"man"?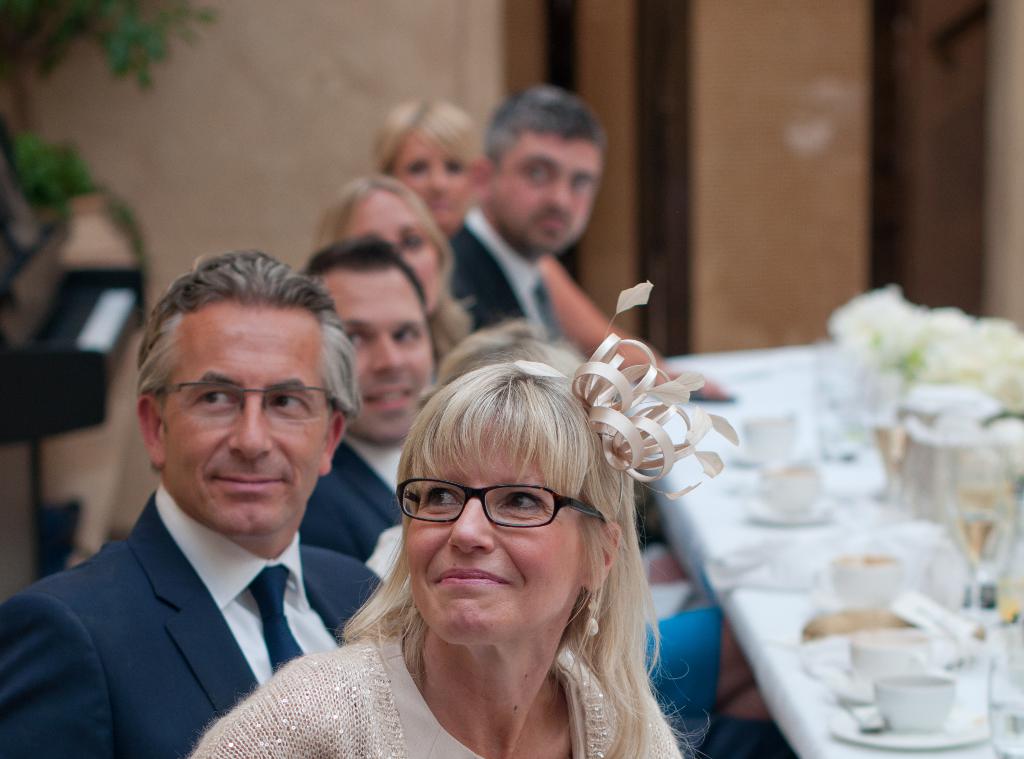
box(449, 74, 614, 353)
